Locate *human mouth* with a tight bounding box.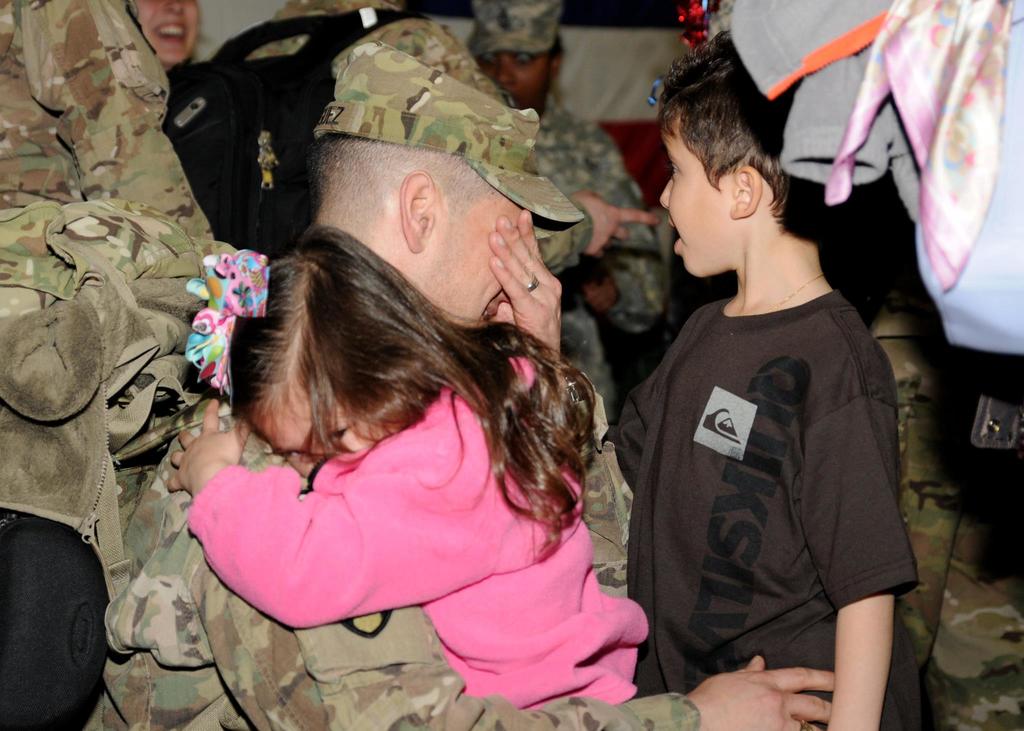
rect(485, 305, 499, 327).
